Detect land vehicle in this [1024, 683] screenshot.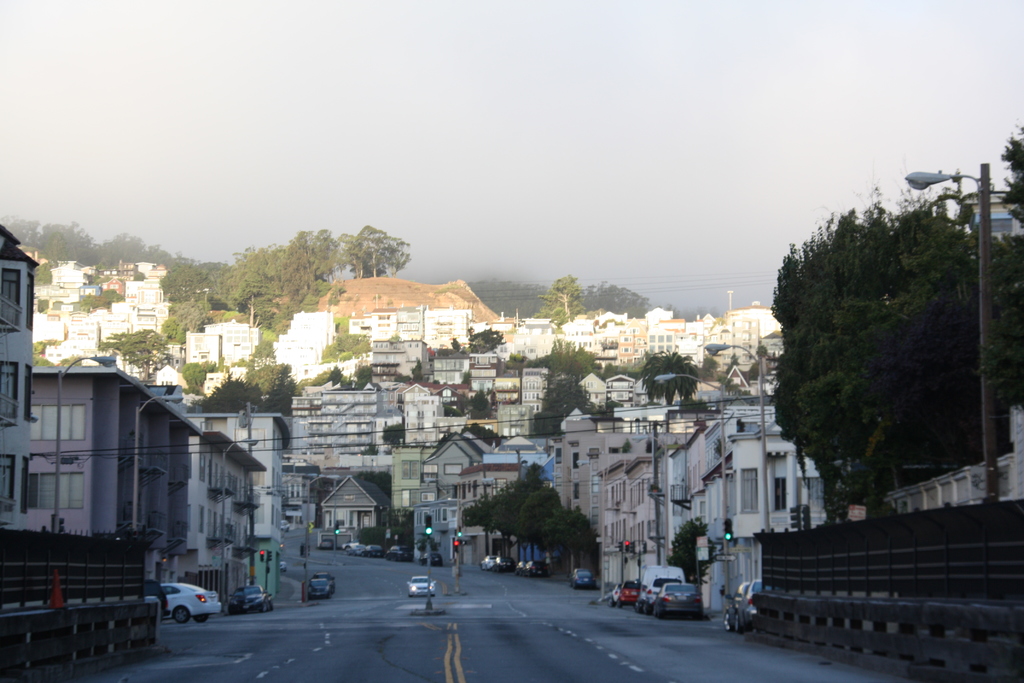
Detection: [348, 541, 370, 556].
